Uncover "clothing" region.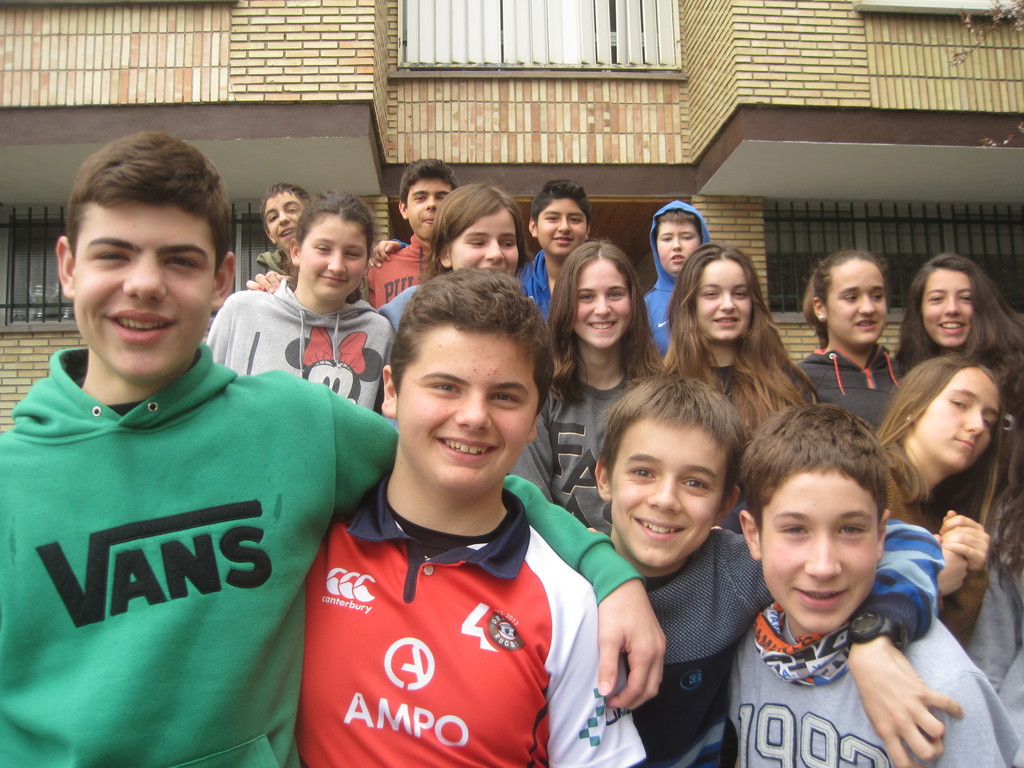
Uncovered: bbox(797, 339, 909, 431).
